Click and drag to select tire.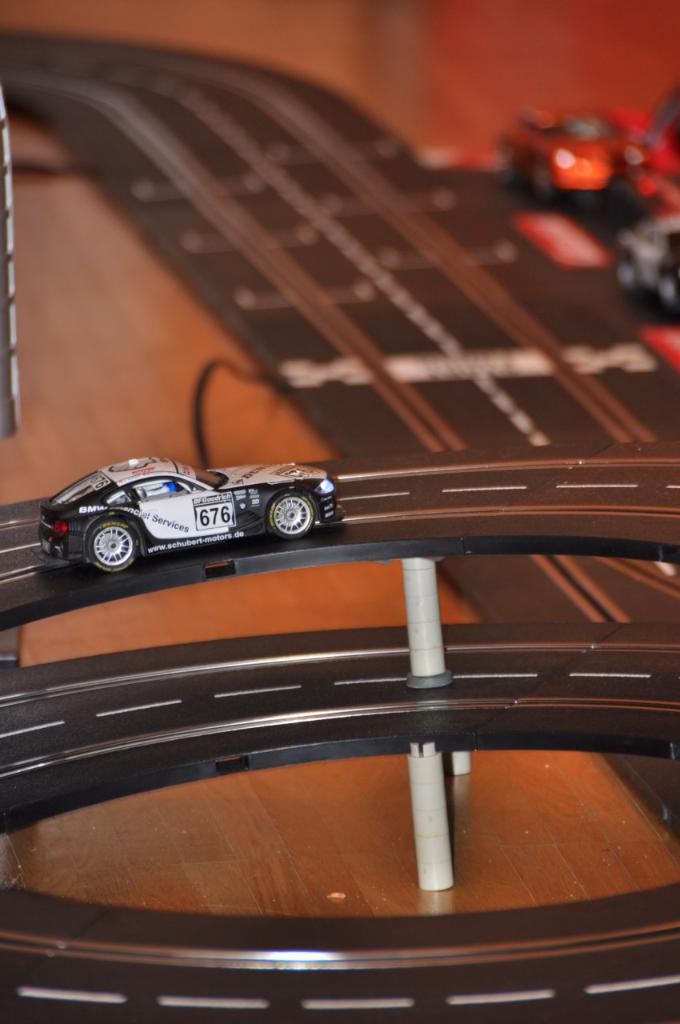
Selection: {"x1": 262, "y1": 490, "x2": 312, "y2": 538}.
